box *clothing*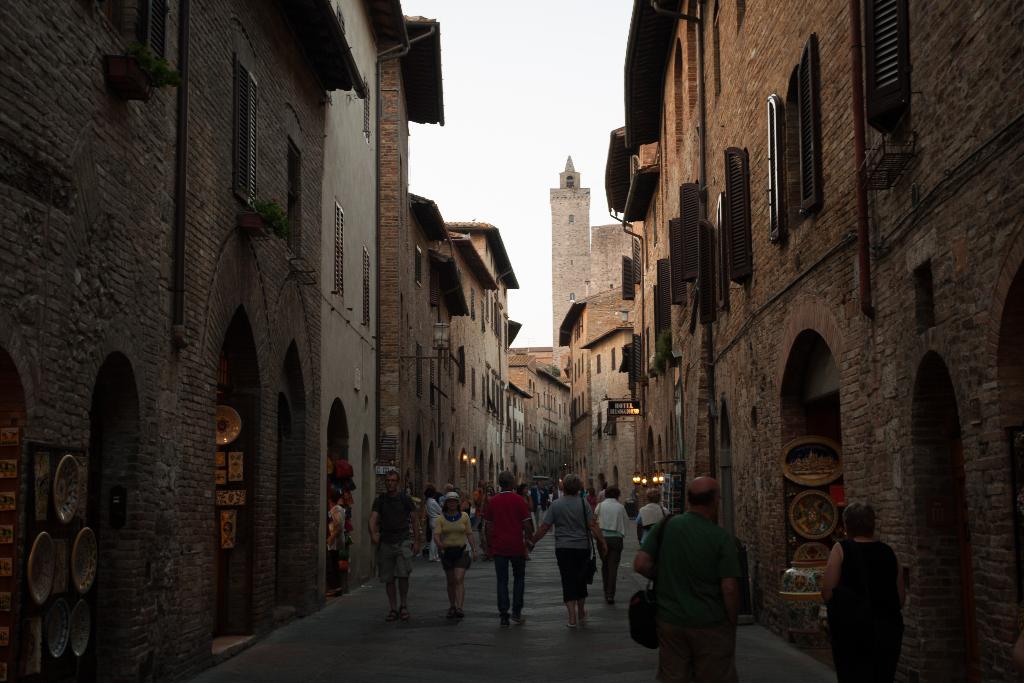
483:490:527:612
